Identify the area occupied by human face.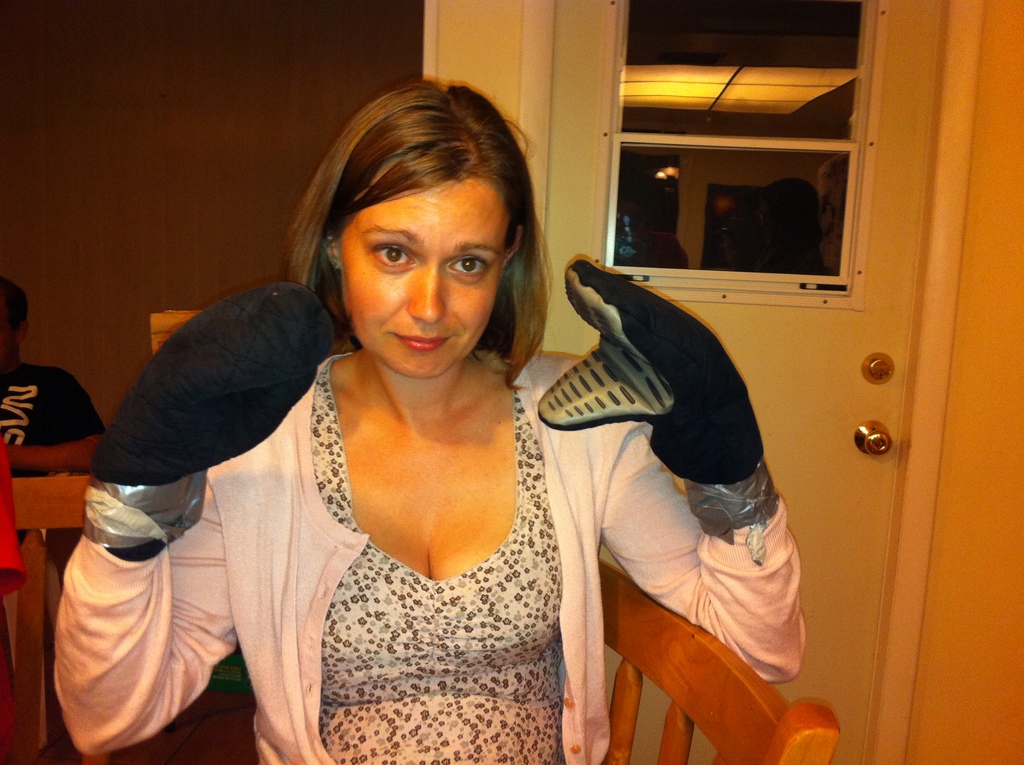
Area: 337:175:511:380.
